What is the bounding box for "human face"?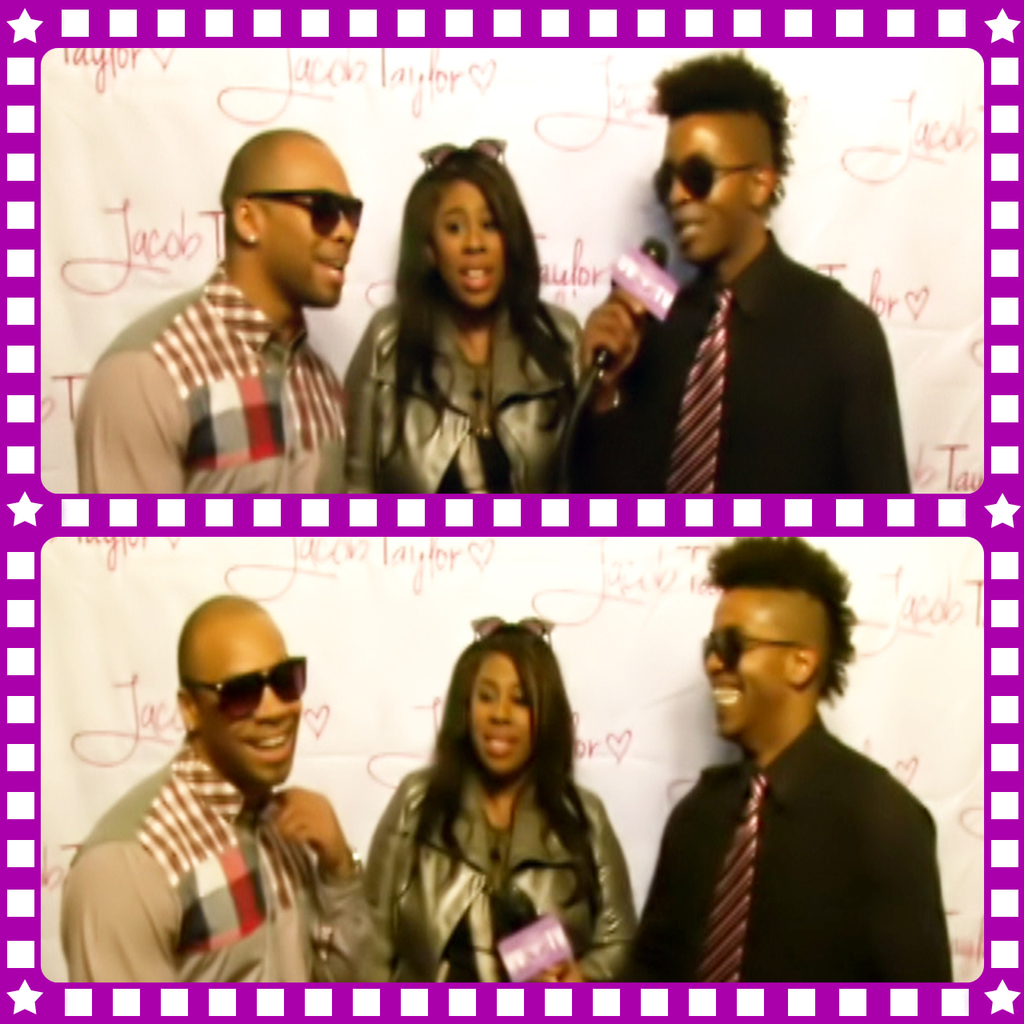
{"x1": 430, "y1": 181, "x2": 502, "y2": 306}.
